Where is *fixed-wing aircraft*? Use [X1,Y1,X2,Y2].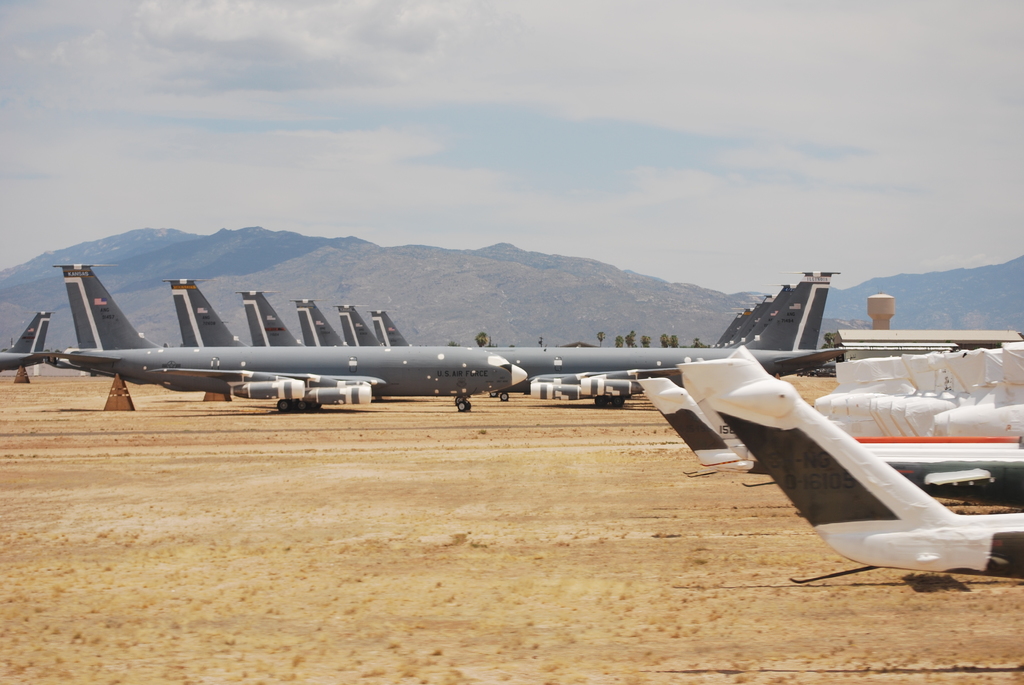
[0,309,58,375].
